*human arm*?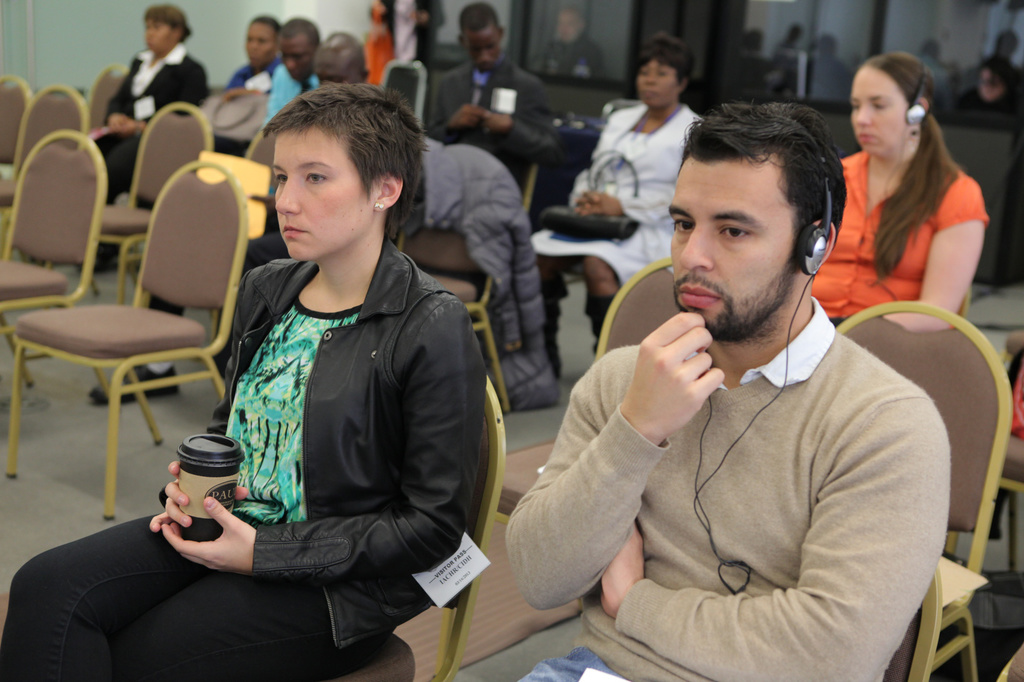
(581, 123, 726, 243)
